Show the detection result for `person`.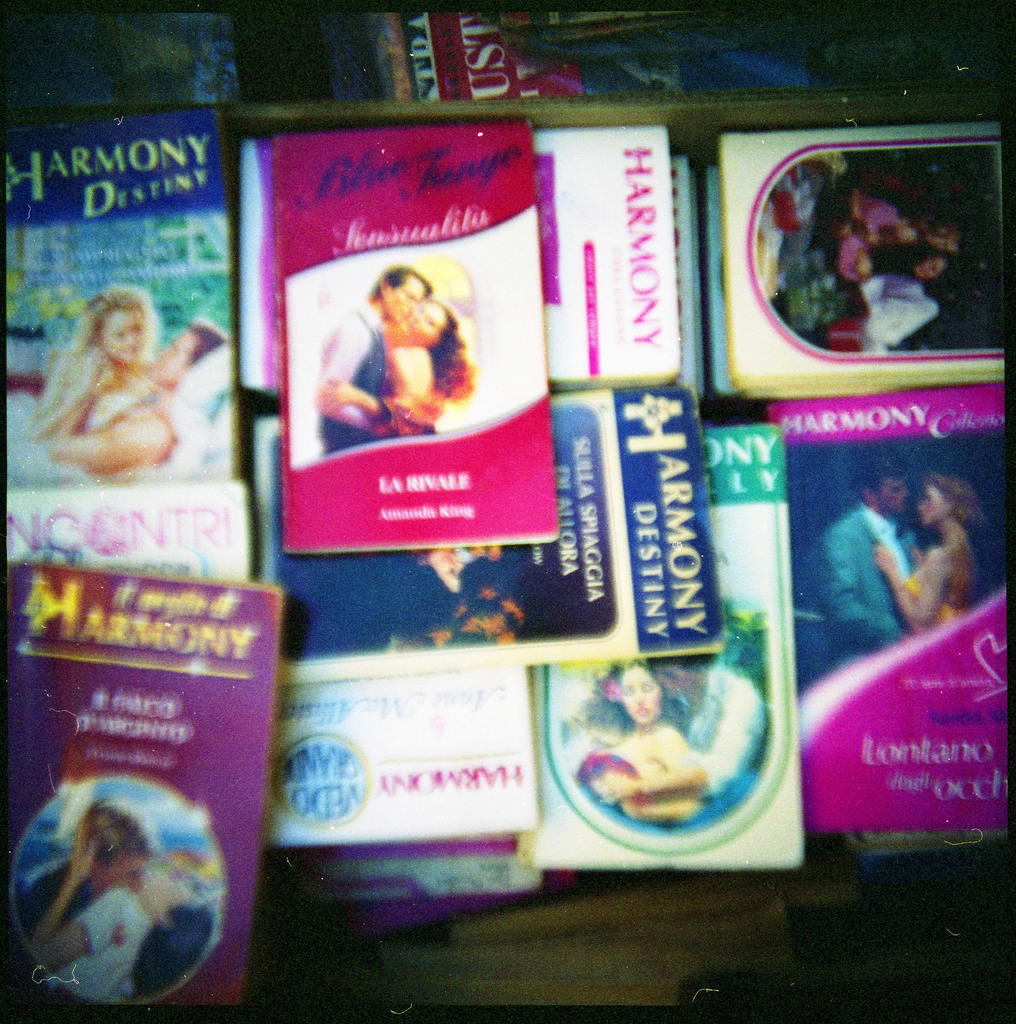
320,300,475,440.
